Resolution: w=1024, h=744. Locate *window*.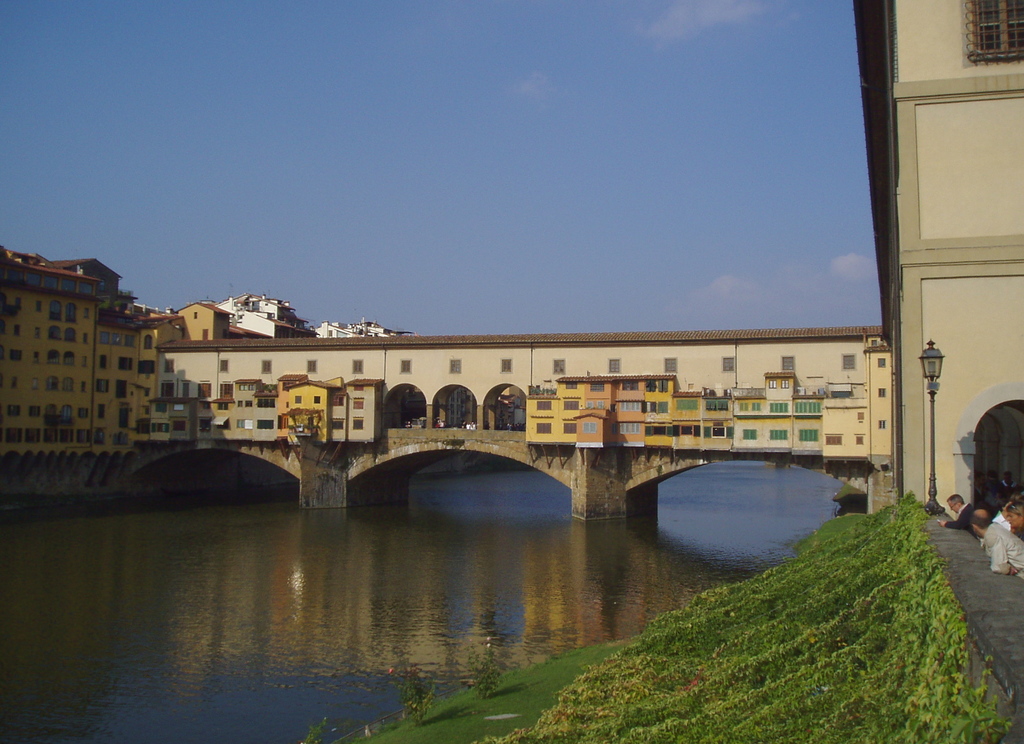
13, 323, 17, 336.
